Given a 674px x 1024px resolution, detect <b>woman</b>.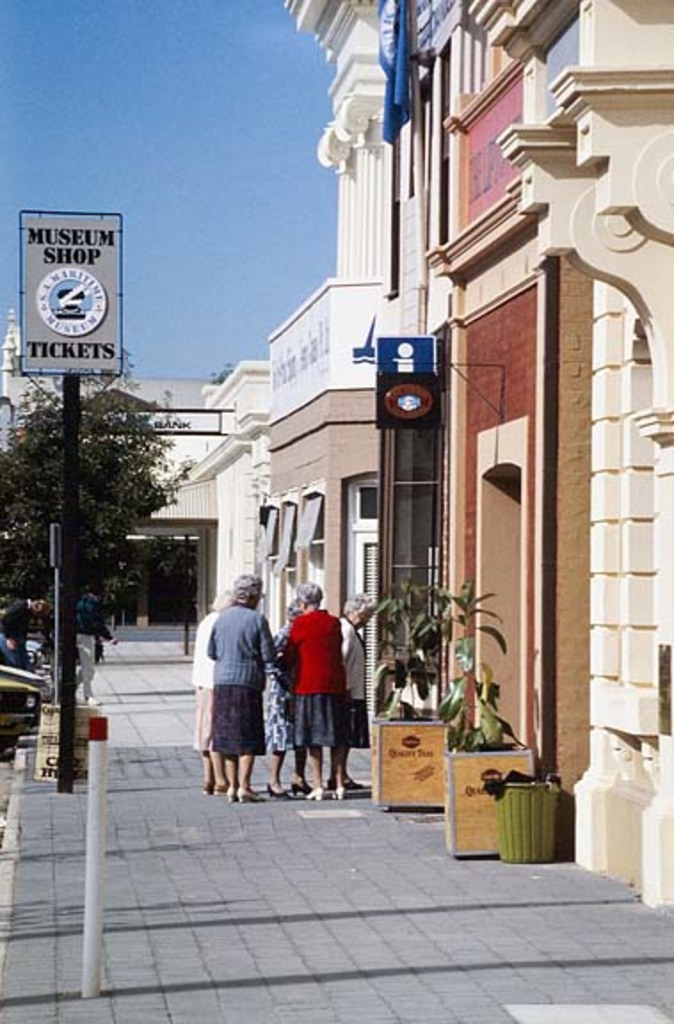
l=265, t=590, r=311, b=802.
